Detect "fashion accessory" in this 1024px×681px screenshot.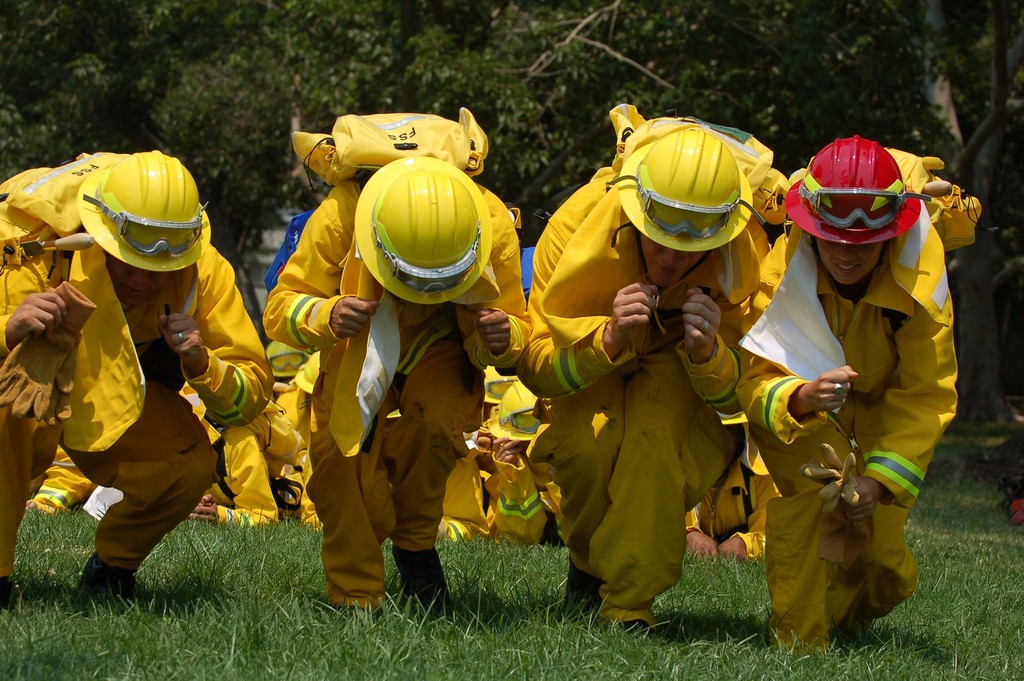
Detection: bbox(831, 378, 847, 397).
